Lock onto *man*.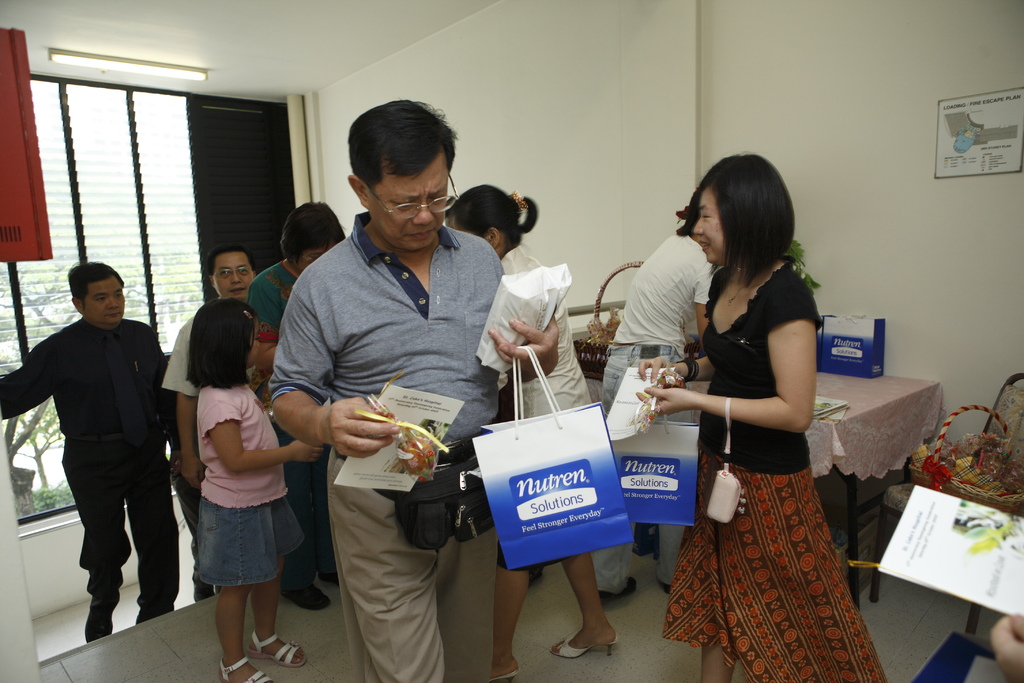
Locked: 161/241/325/611.
